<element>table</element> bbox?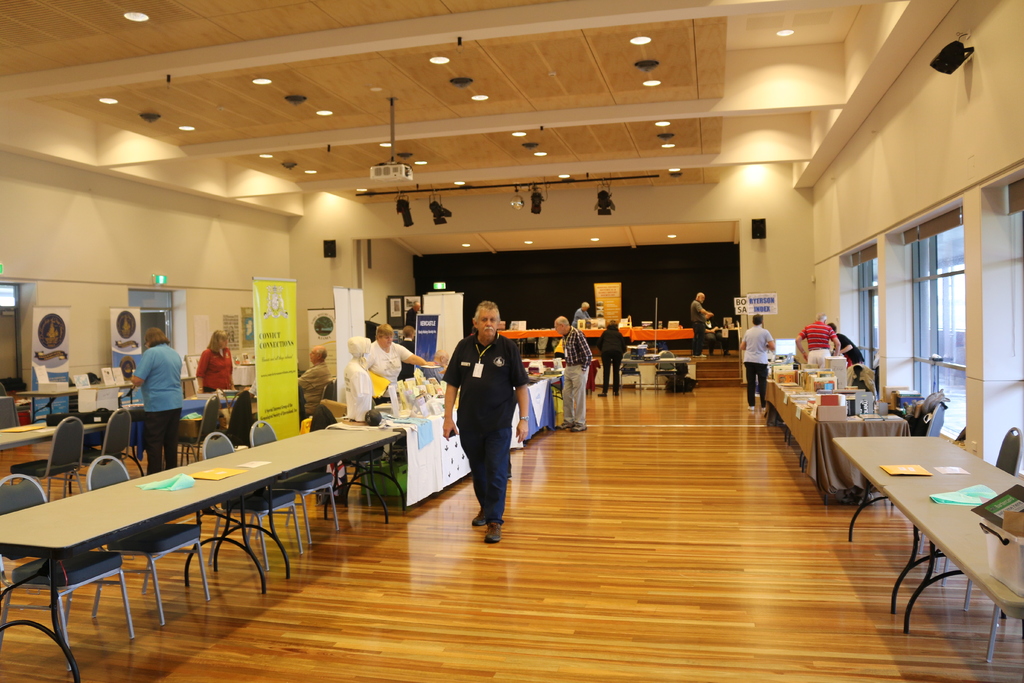
box(497, 329, 562, 336)
